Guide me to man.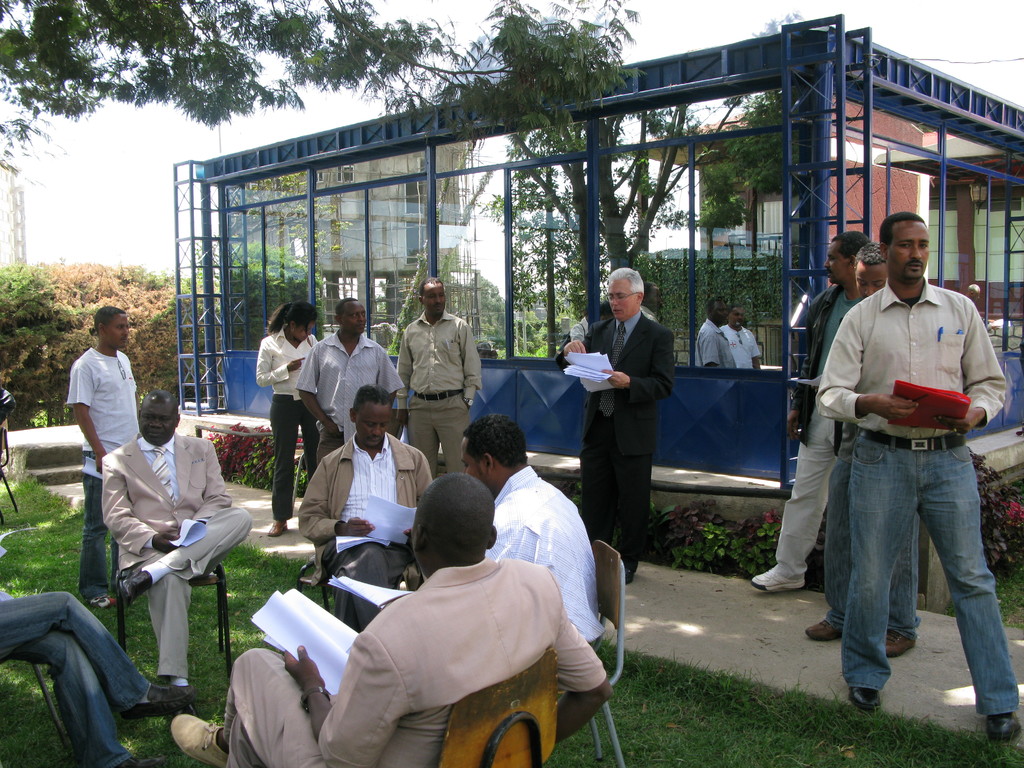
Guidance: {"x1": 292, "y1": 297, "x2": 400, "y2": 465}.
